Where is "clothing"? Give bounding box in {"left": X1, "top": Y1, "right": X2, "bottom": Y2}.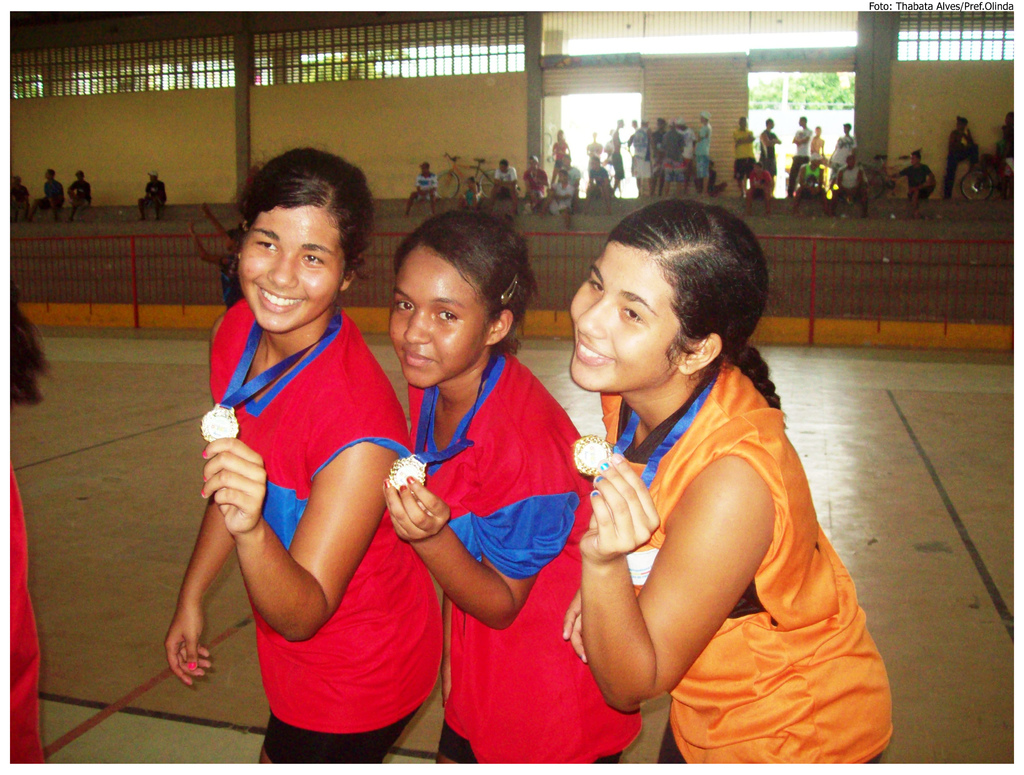
{"left": 415, "top": 171, "right": 436, "bottom": 202}.
